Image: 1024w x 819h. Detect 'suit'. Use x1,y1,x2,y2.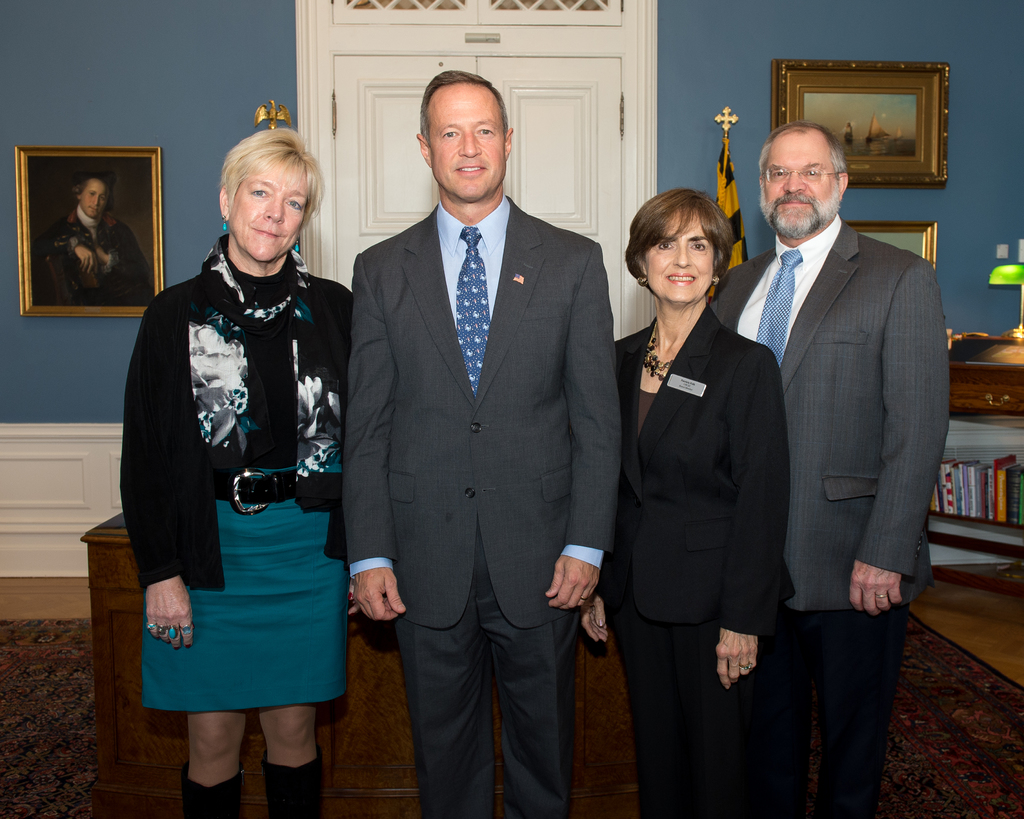
334,71,625,818.
